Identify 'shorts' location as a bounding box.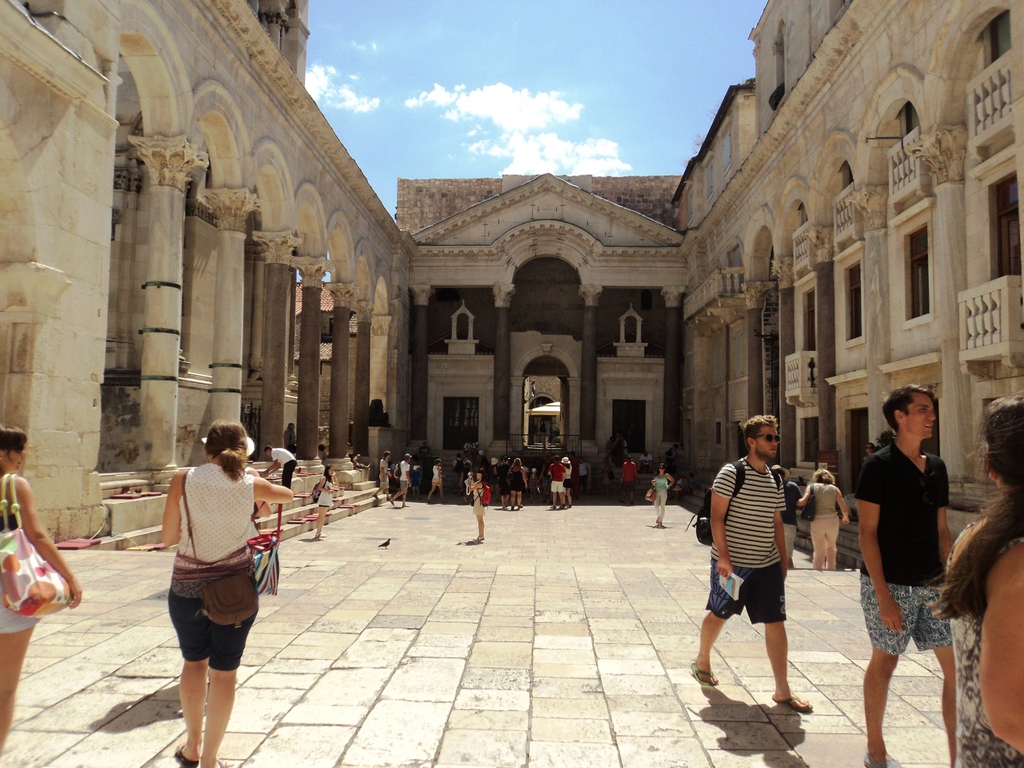
bbox=(565, 477, 570, 488).
